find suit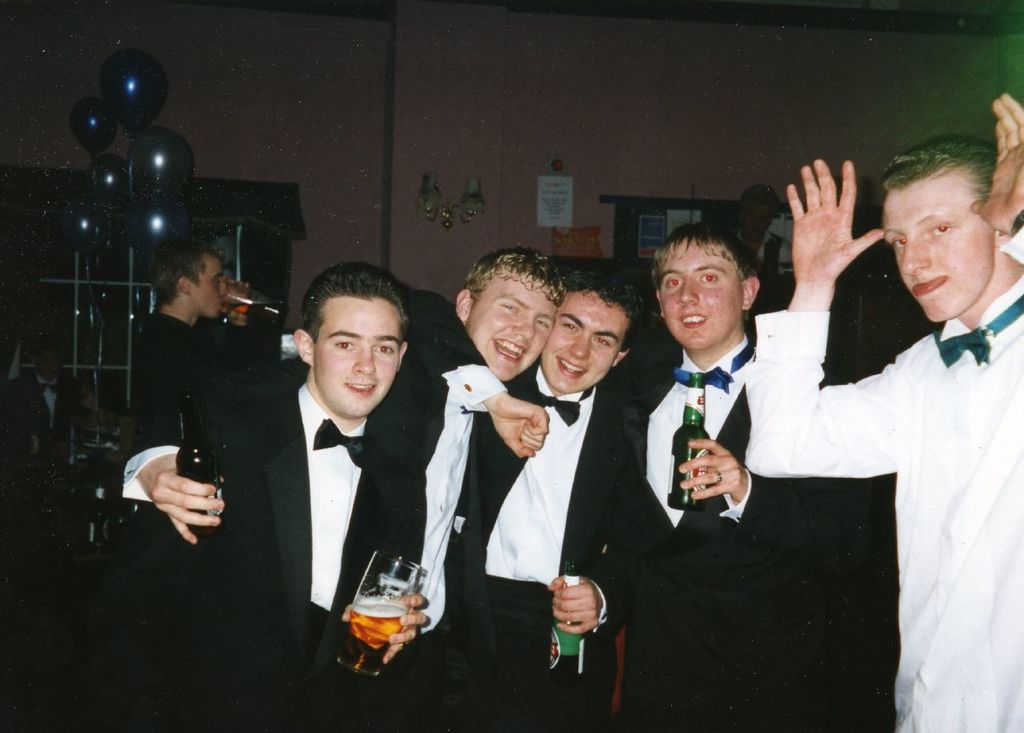
(132,320,216,450)
